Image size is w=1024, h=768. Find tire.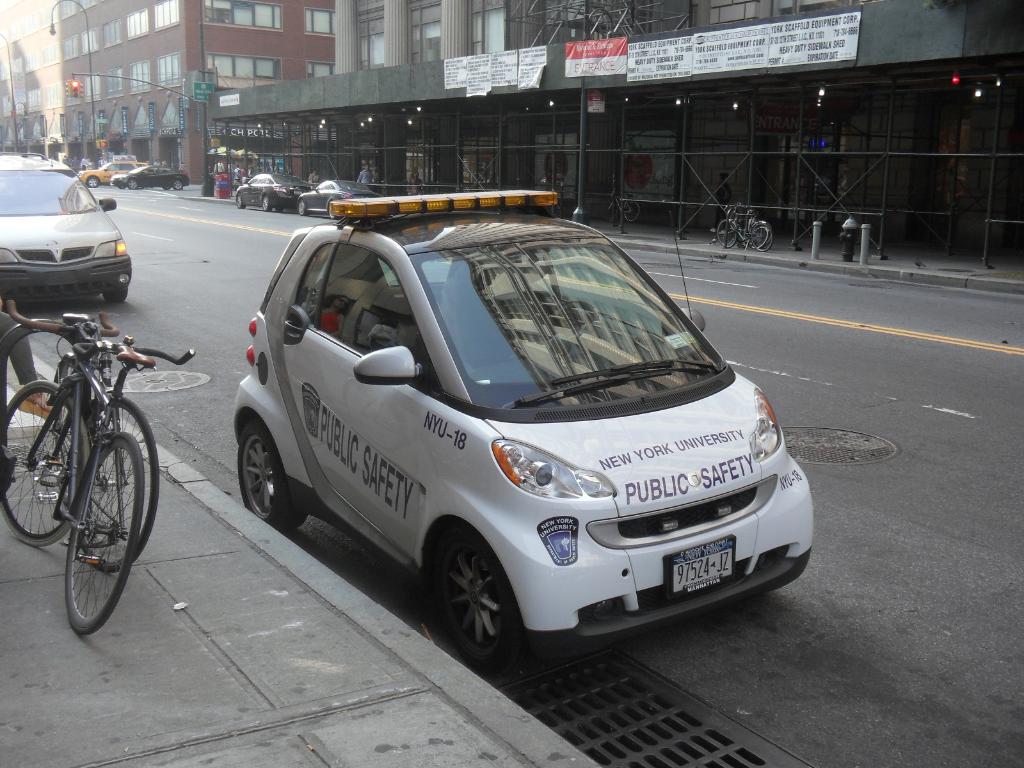
select_region(83, 175, 100, 188).
